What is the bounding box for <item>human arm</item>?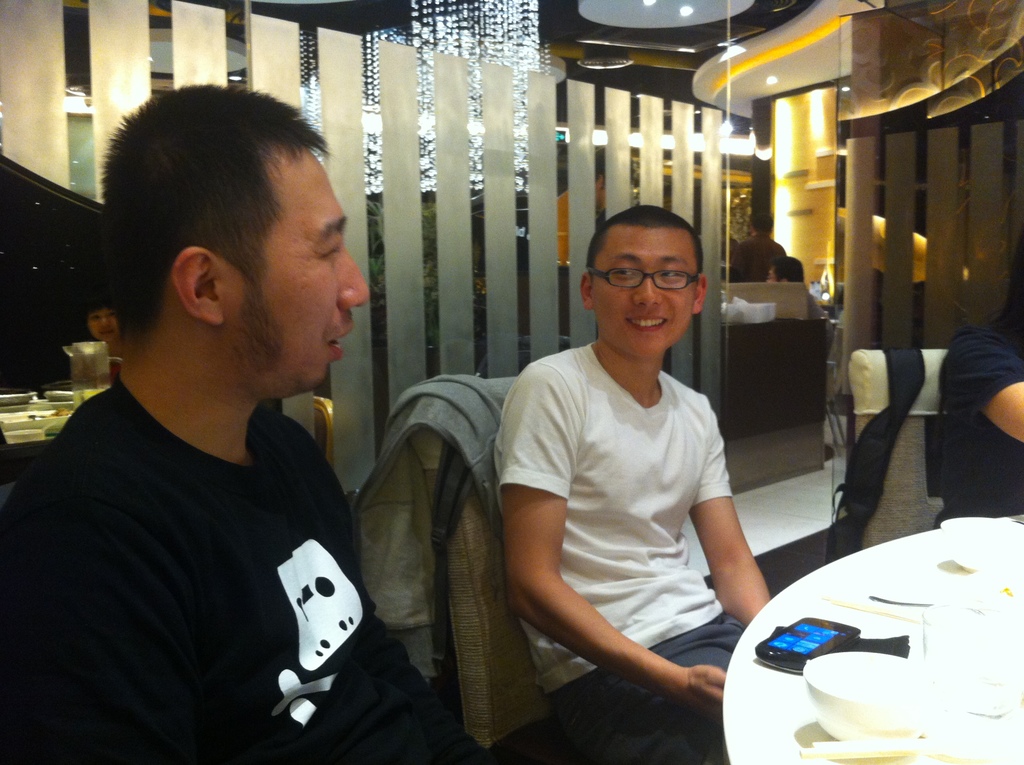
(689,436,790,657).
